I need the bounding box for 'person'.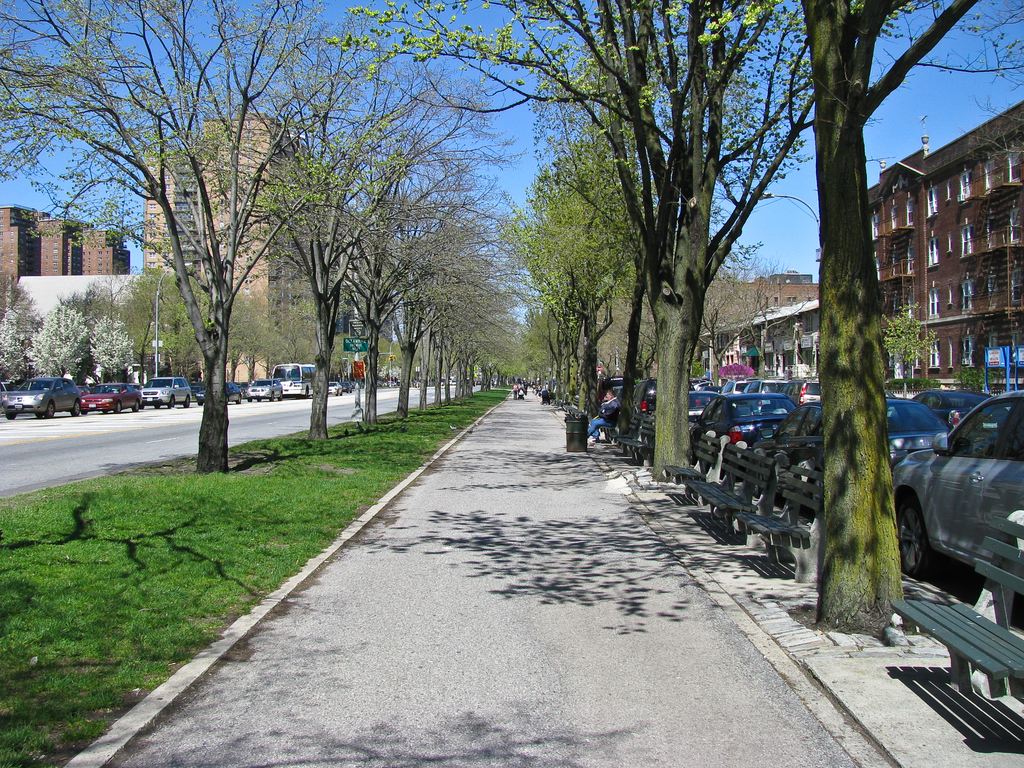
Here it is: box(585, 383, 621, 439).
